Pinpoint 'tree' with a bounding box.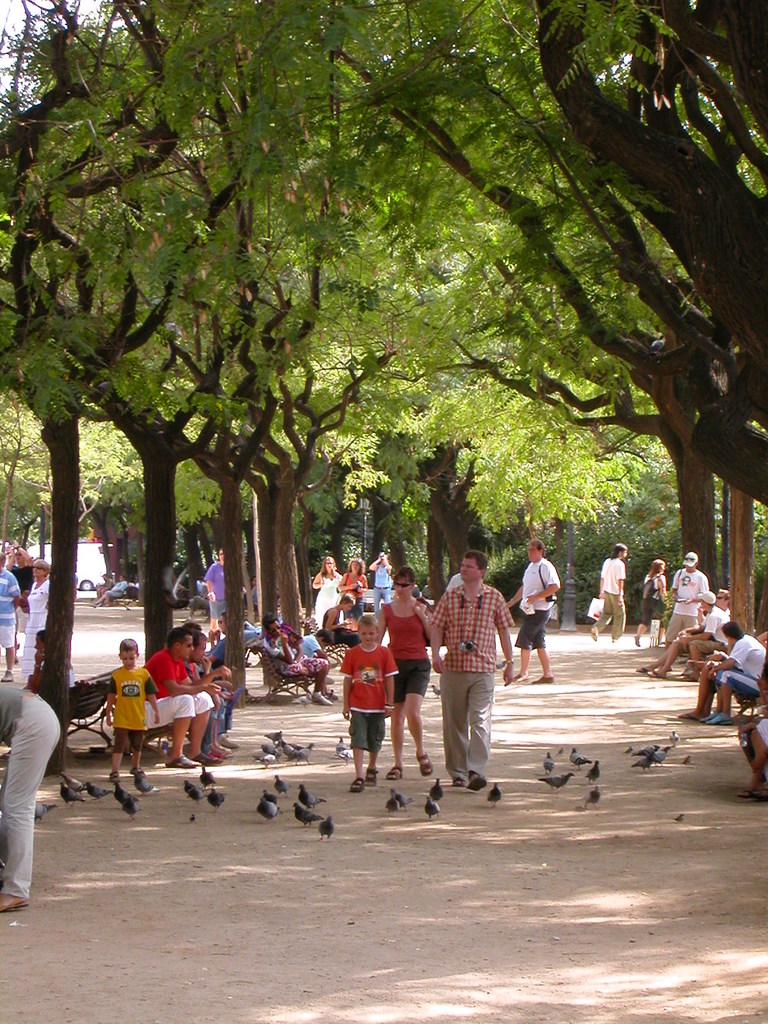
Rect(172, 0, 595, 641).
